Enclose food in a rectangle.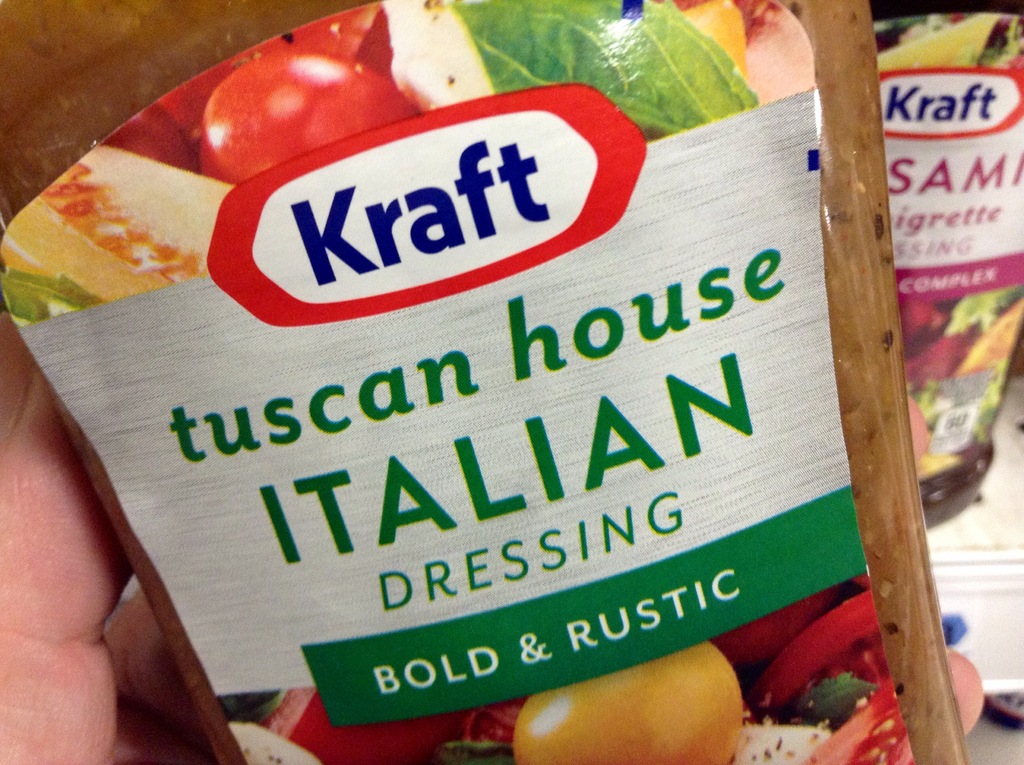
bbox(0, 142, 233, 325).
